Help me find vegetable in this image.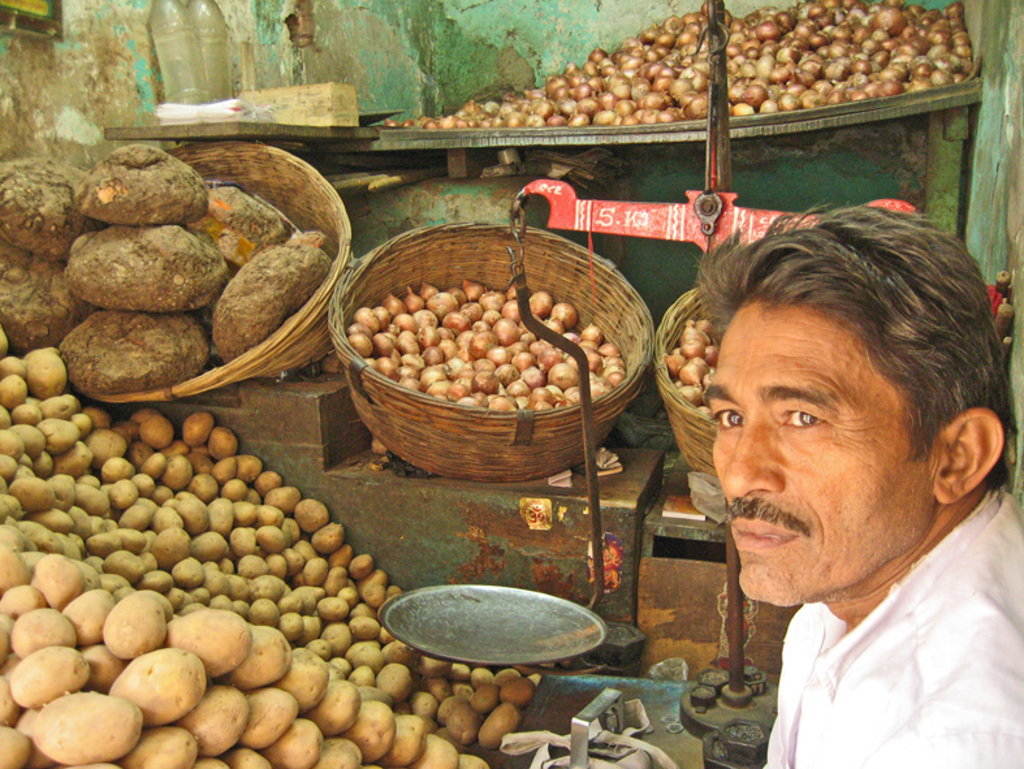
Found it: crop(704, 346, 722, 367).
